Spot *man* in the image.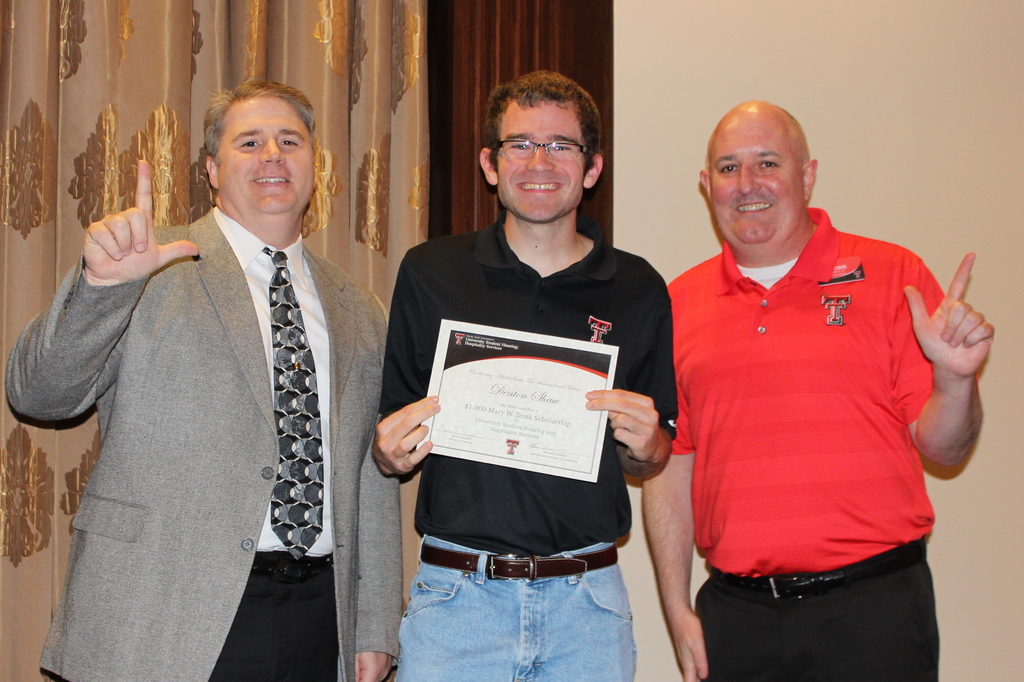
*man* found at detection(651, 85, 989, 674).
